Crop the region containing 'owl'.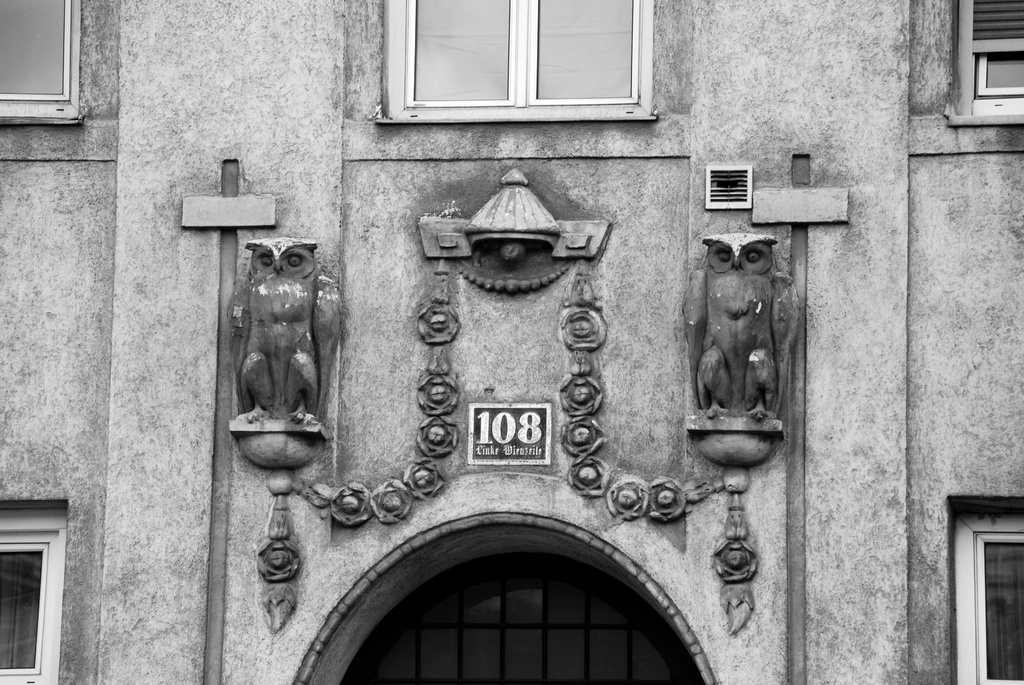
Crop region: <region>246, 232, 322, 424</region>.
